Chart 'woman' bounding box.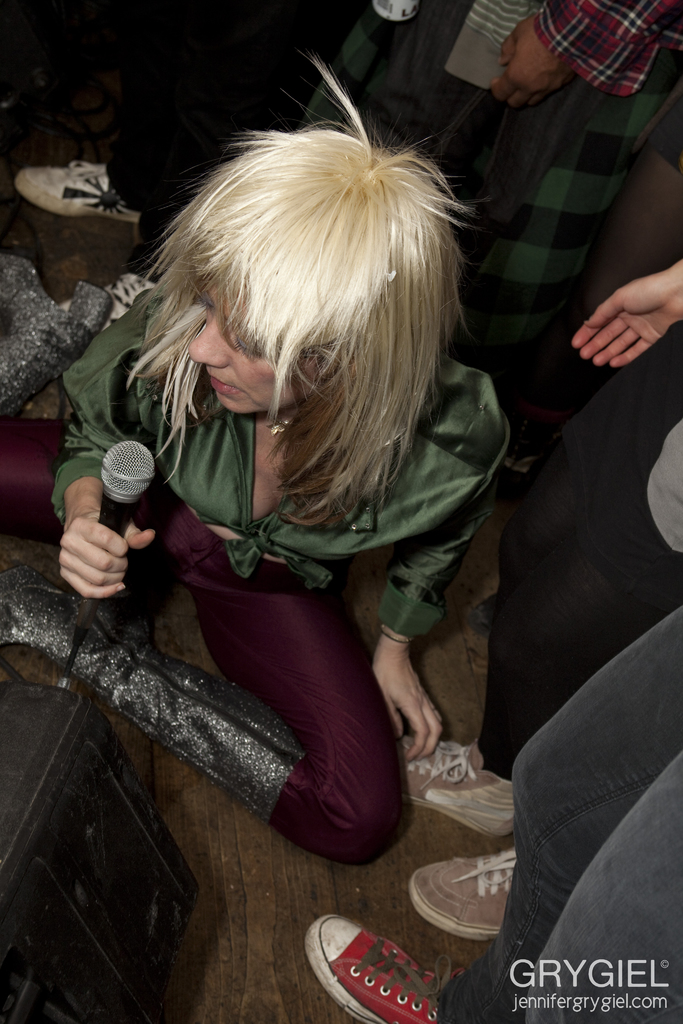
Charted: 0,58,517,862.
